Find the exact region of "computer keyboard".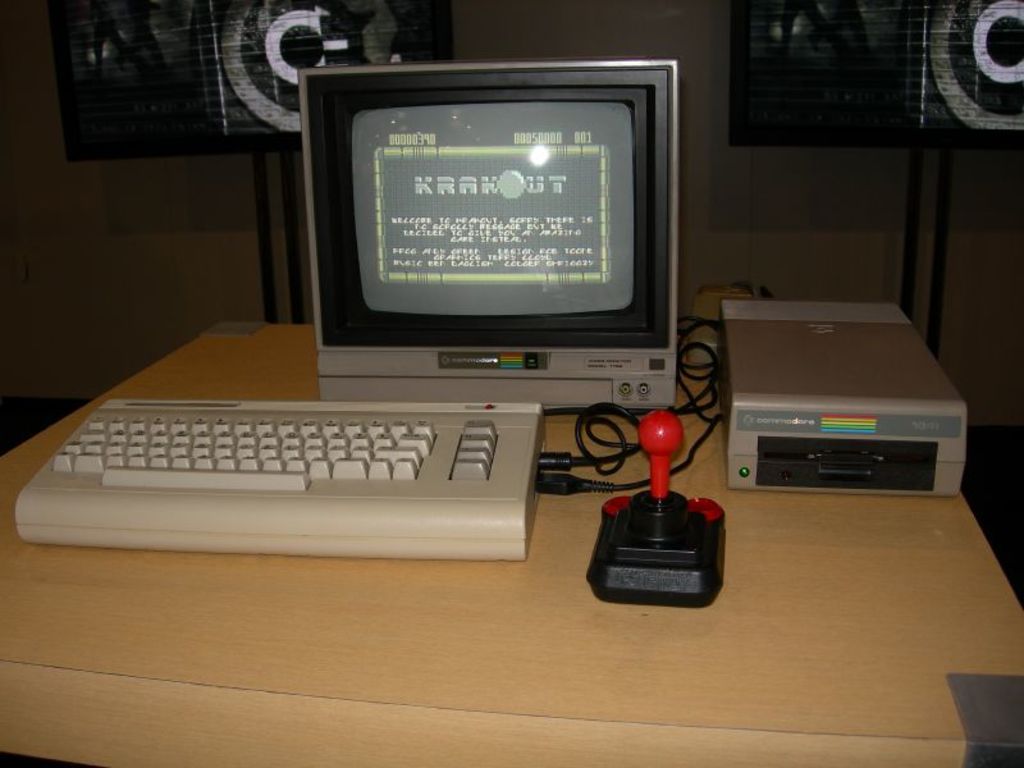
Exact region: bbox=(12, 396, 543, 563).
